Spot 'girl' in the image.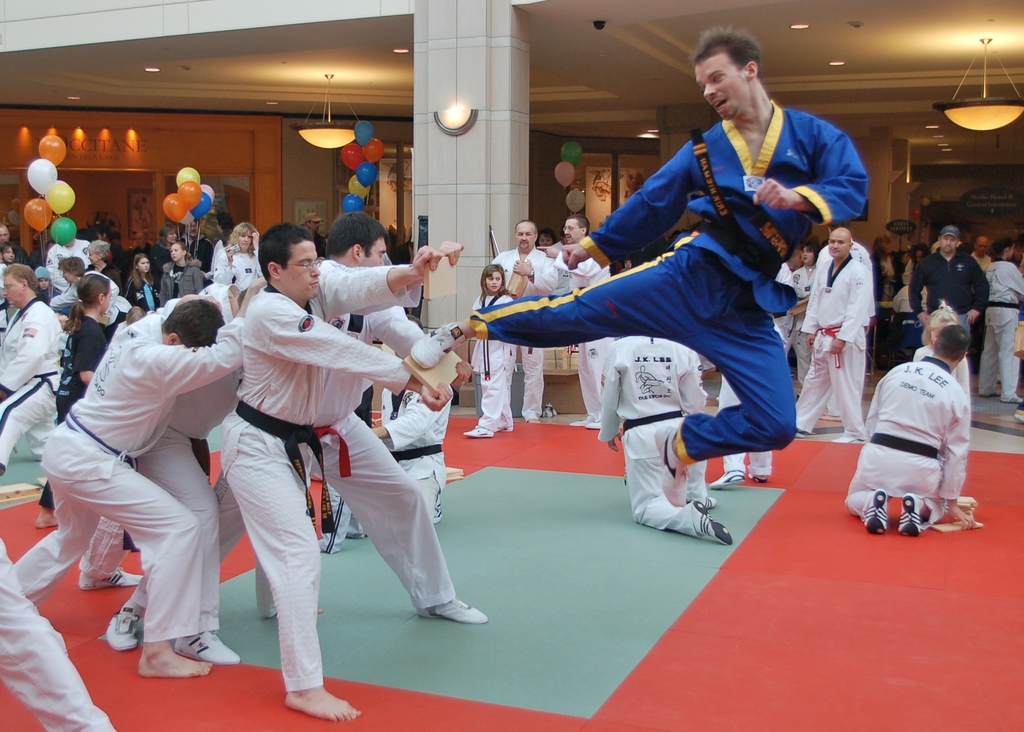
'girl' found at bbox(35, 272, 109, 528).
